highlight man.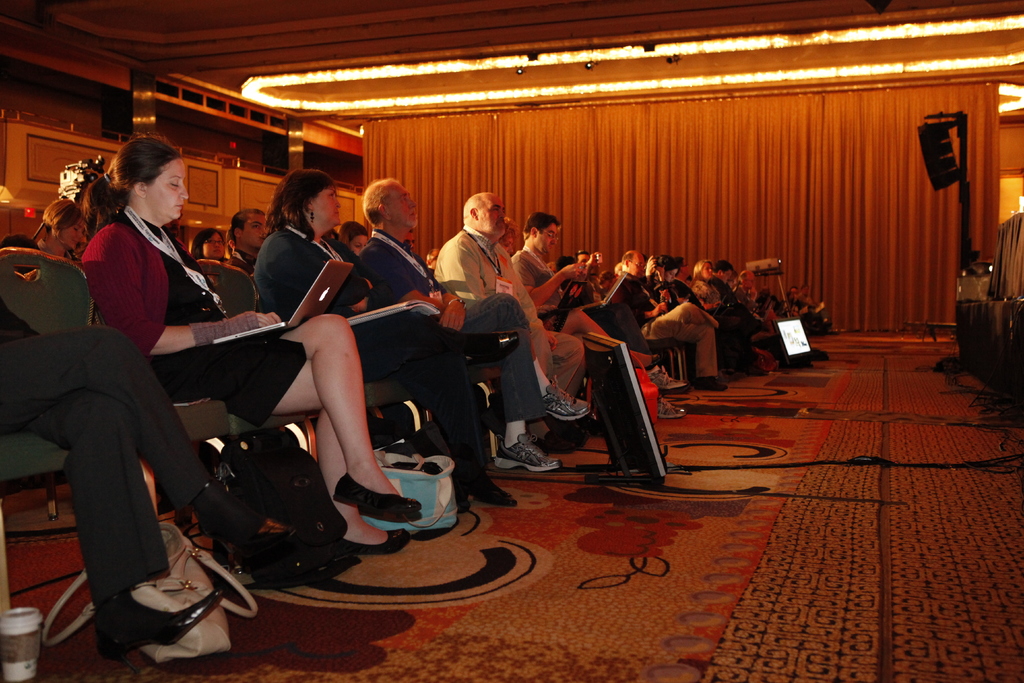
Highlighted region: select_region(360, 175, 588, 469).
